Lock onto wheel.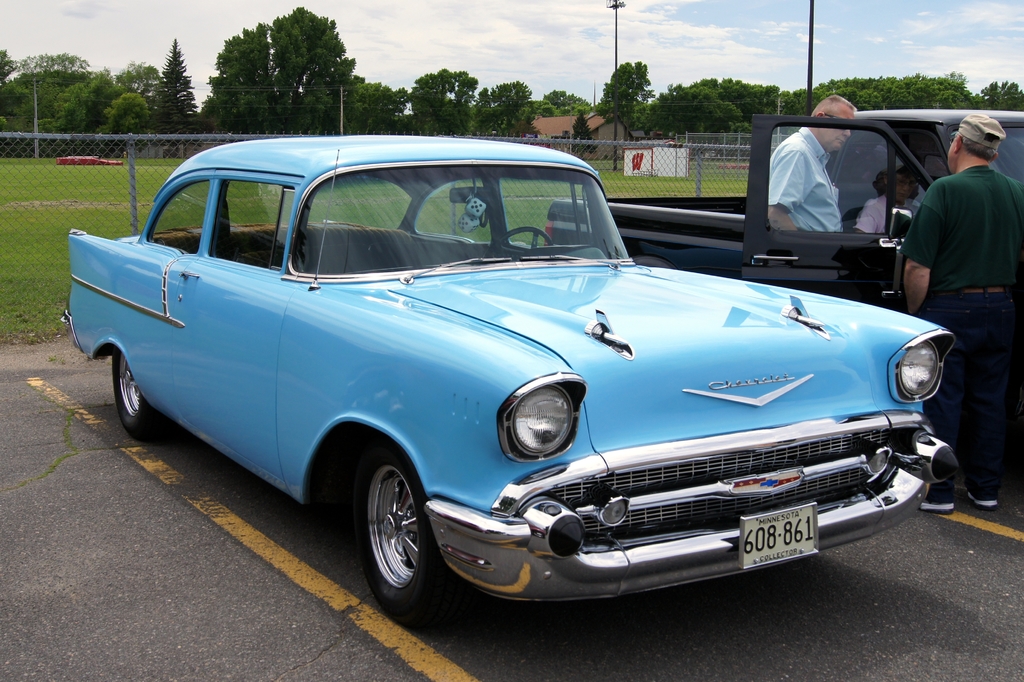
Locked: 632 254 675 272.
